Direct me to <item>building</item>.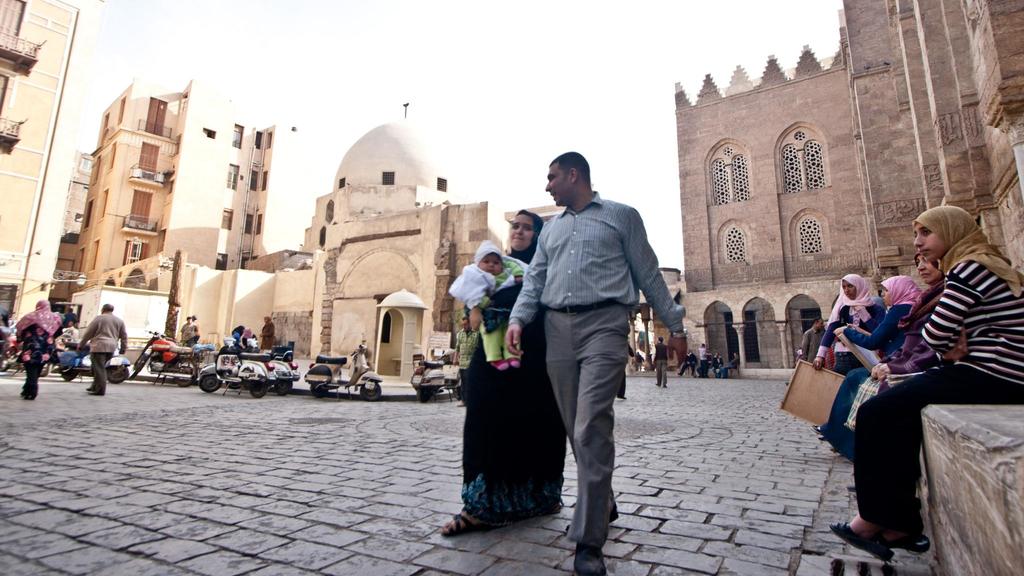
Direction: (x1=675, y1=0, x2=1023, y2=378).
